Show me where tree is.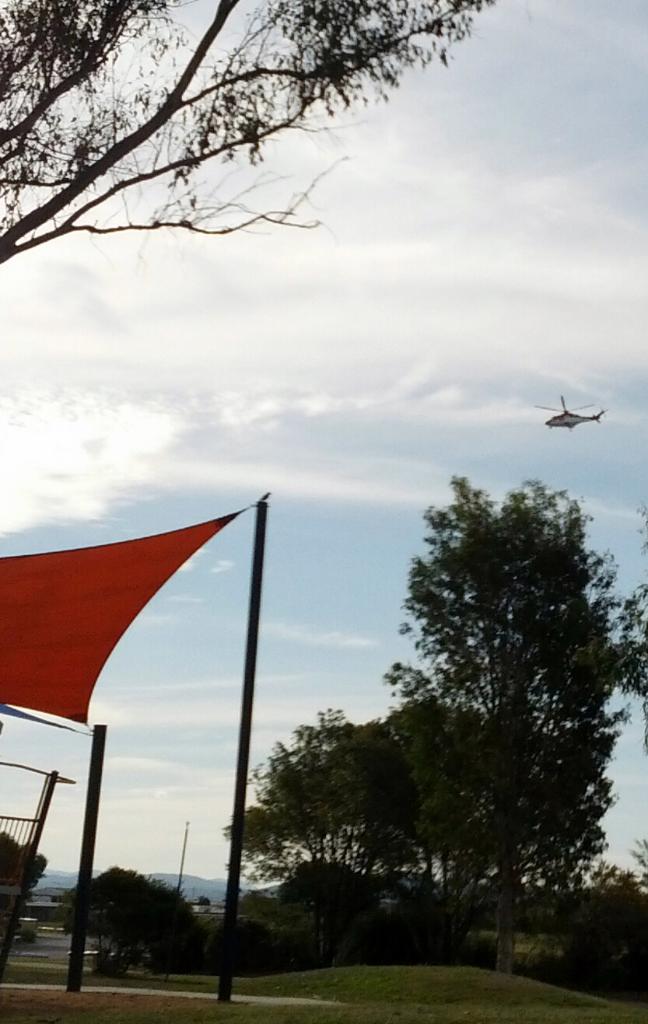
tree is at (x1=0, y1=0, x2=489, y2=276).
